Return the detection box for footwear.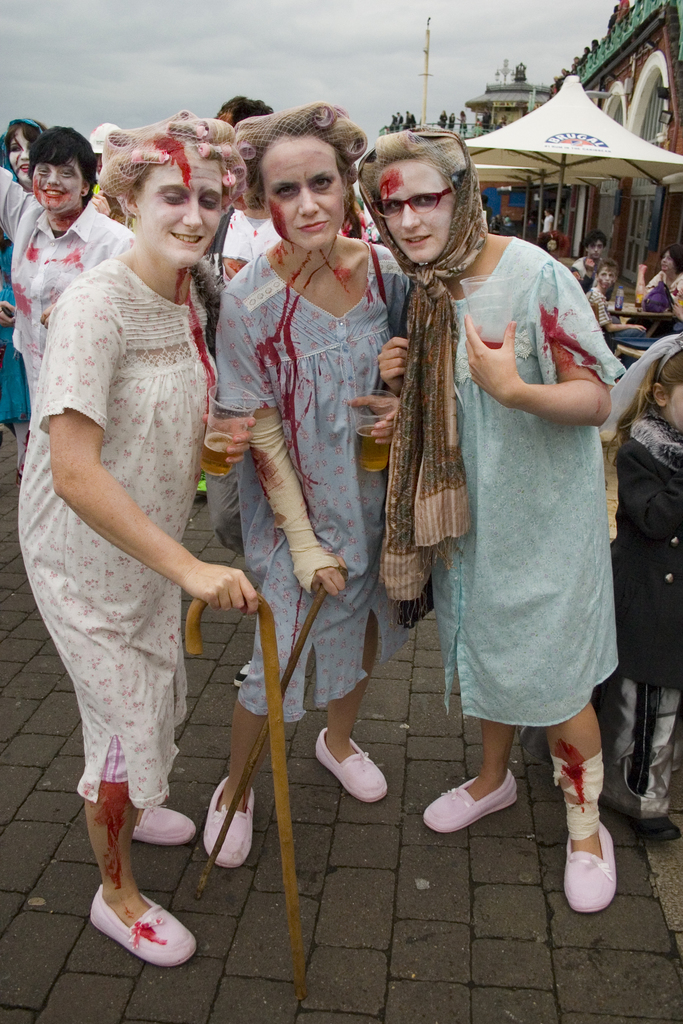
pyautogui.locateOnScreen(567, 826, 620, 910).
